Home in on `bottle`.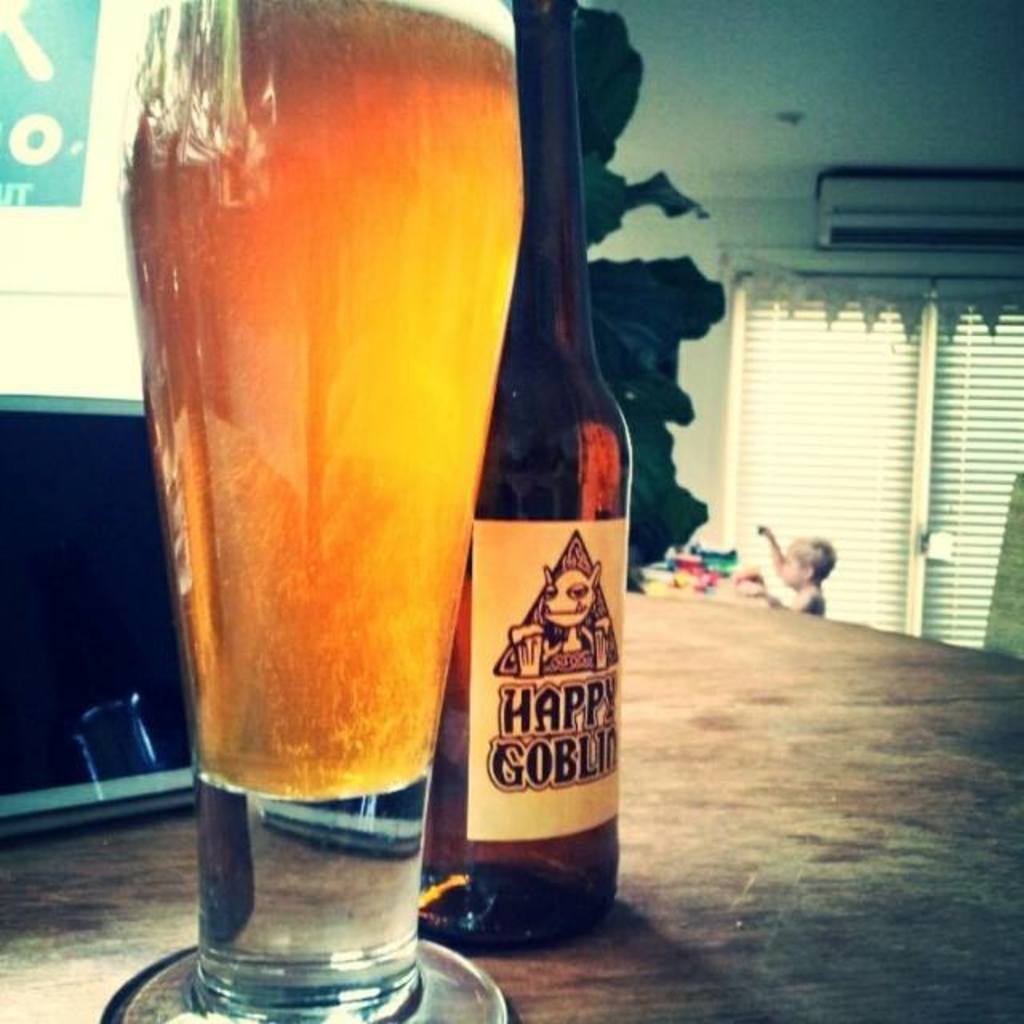
Homed in at x1=435 y1=104 x2=634 y2=970.
